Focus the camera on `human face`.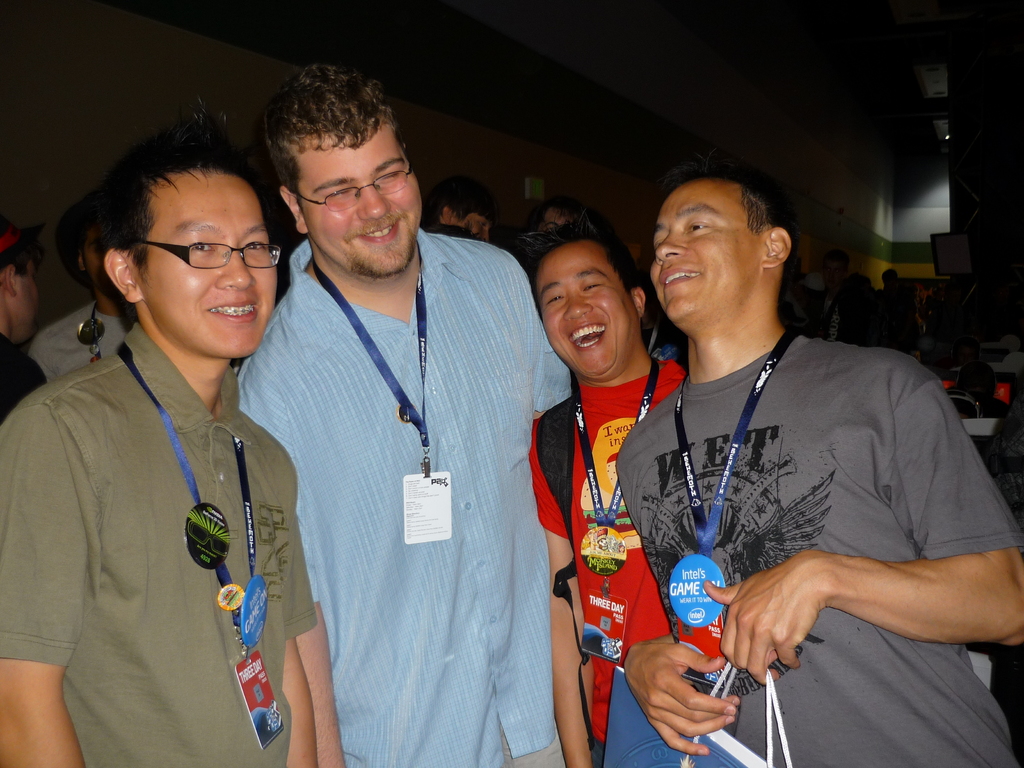
Focus region: <bbox>543, 240, 640, 376</bbox>.
